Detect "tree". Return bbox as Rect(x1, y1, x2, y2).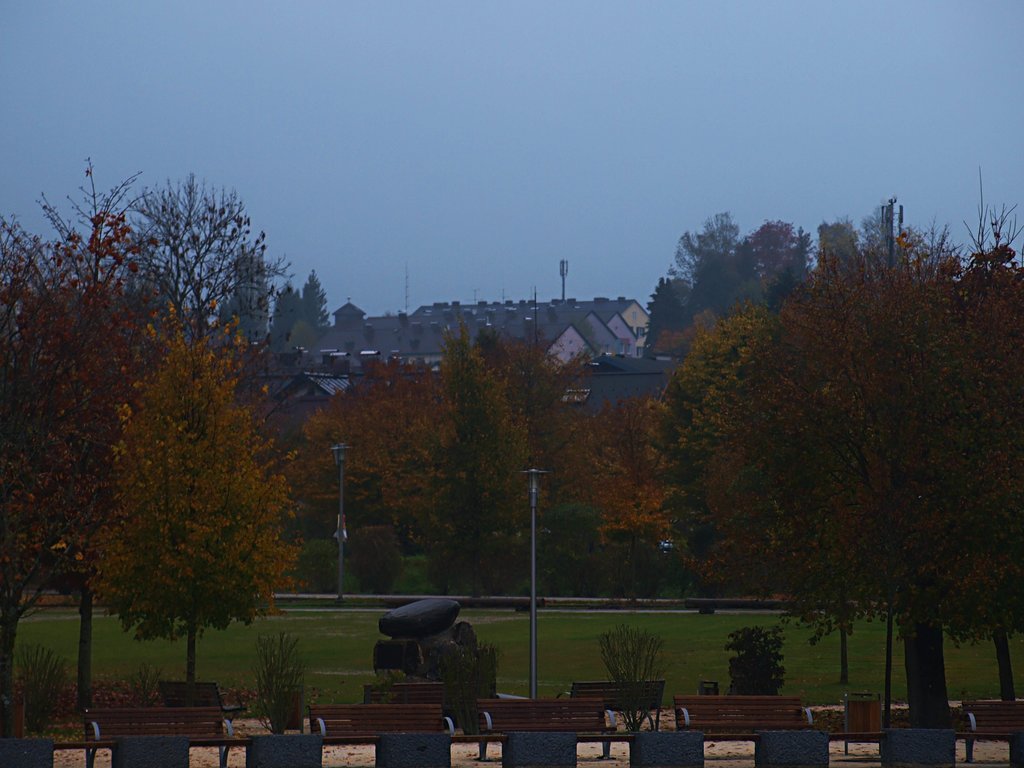
Rect(566, 315, 798, 590).
